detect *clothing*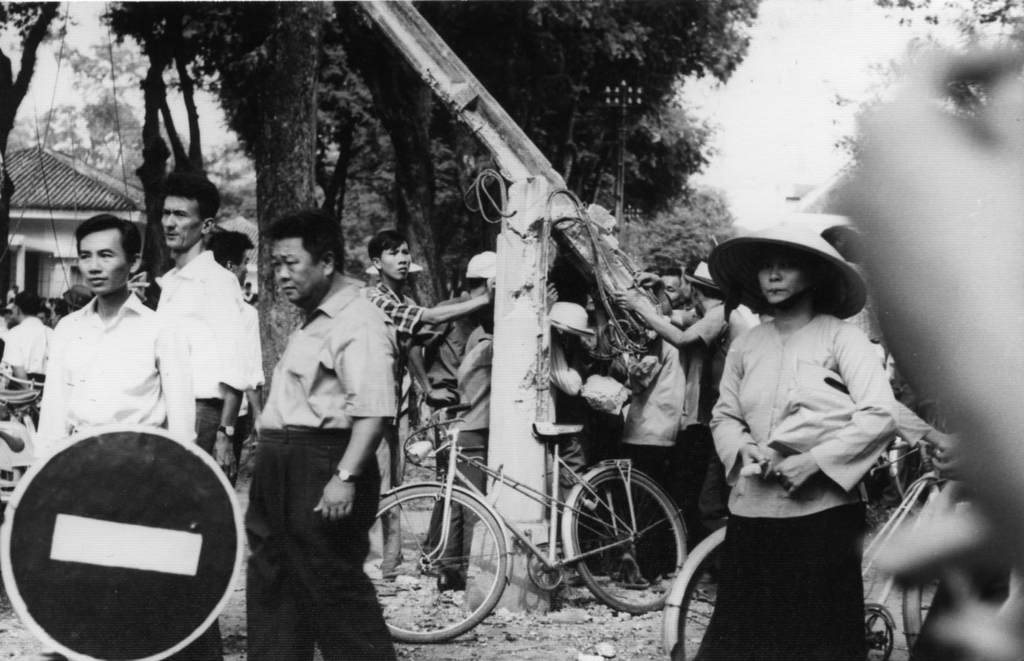
x1=0, y1=311, x2=59, y2=414
